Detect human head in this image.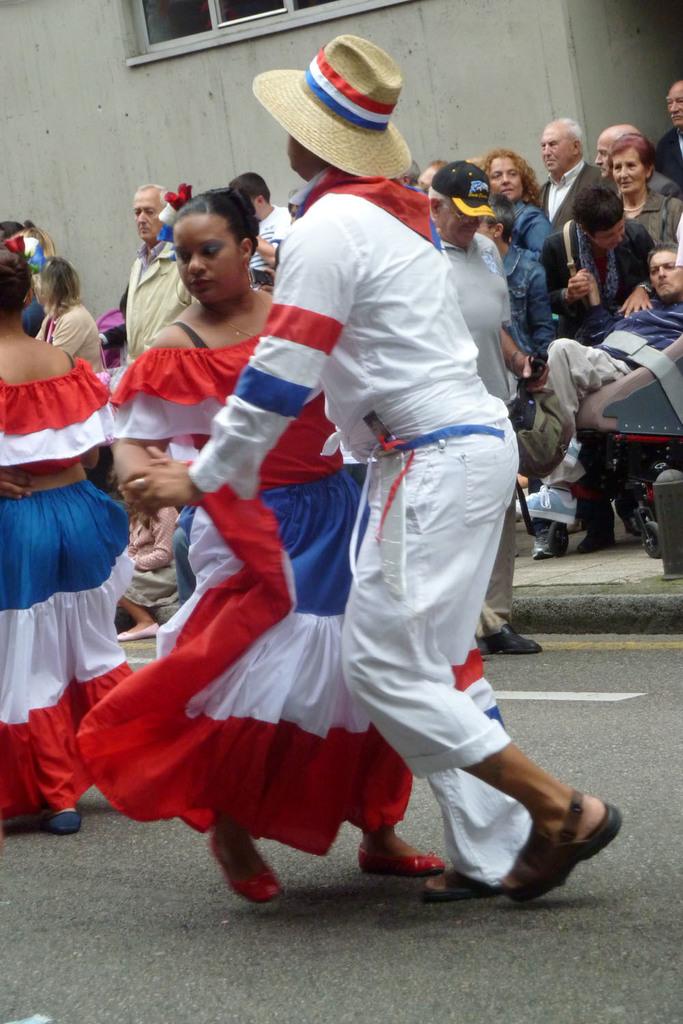
Detection: bbox=[483, 152, 527, 205].
